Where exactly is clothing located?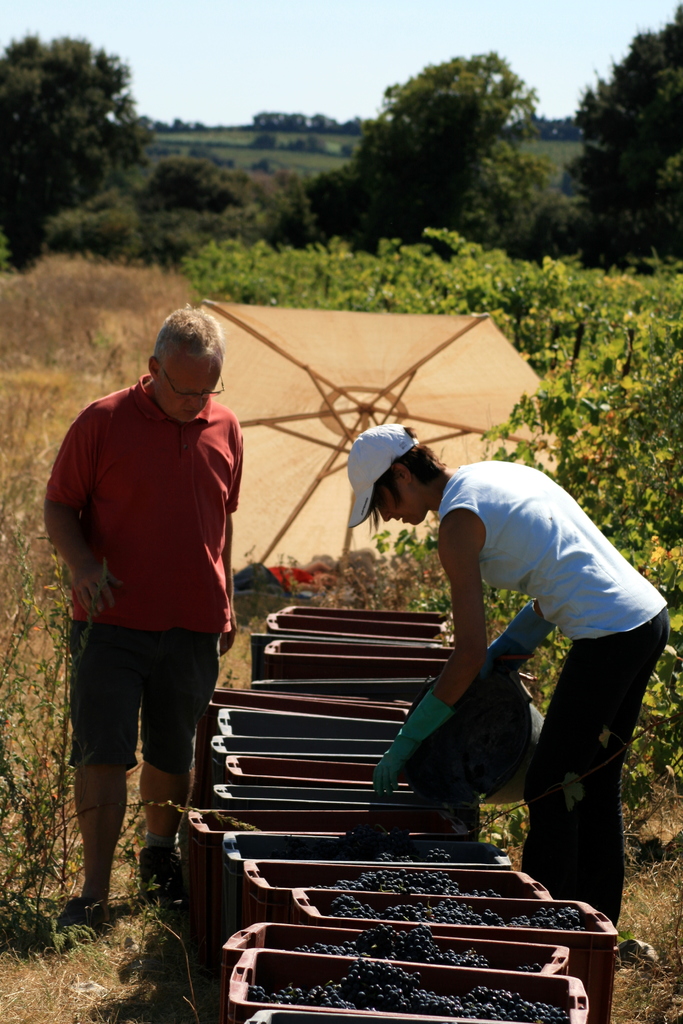
Its bounding box is (445, 461, 674, 641).
